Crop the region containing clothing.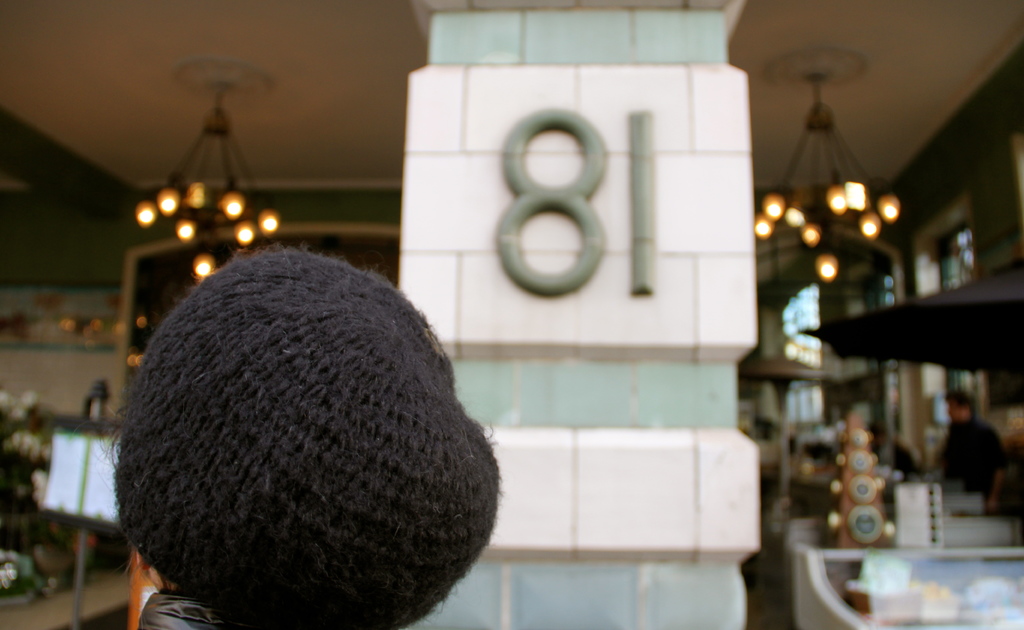
Crop region: crop(938, 415, 1011, 501).
